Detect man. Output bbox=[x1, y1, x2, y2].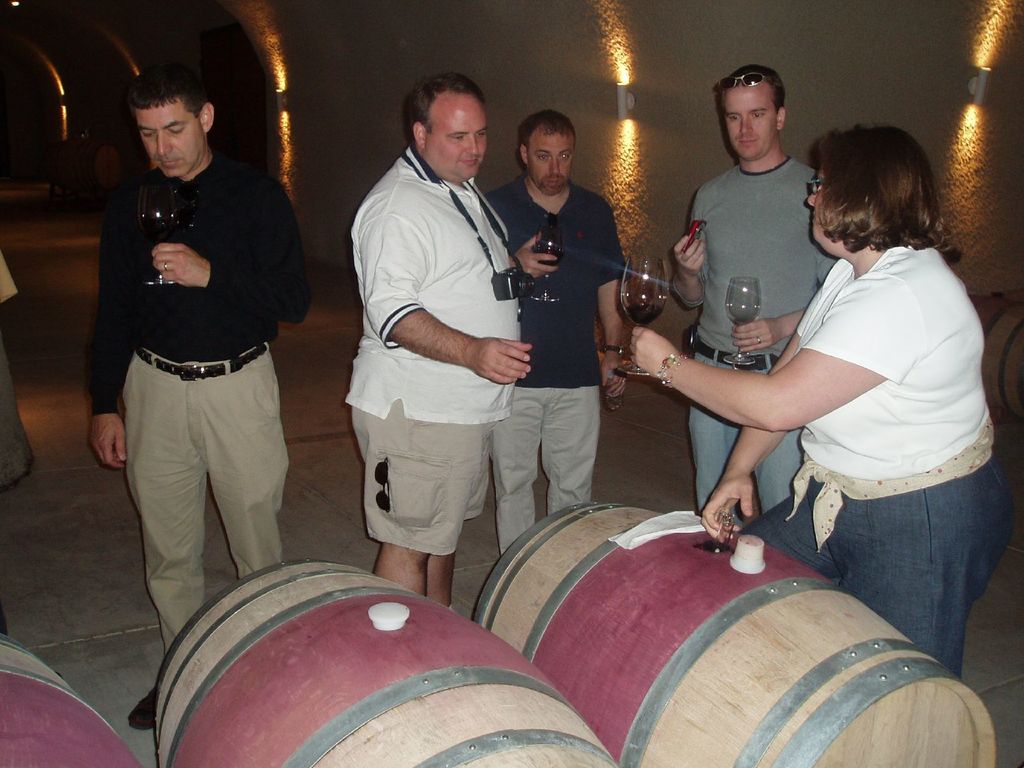
bbox=[330, 63, 560, 615].
